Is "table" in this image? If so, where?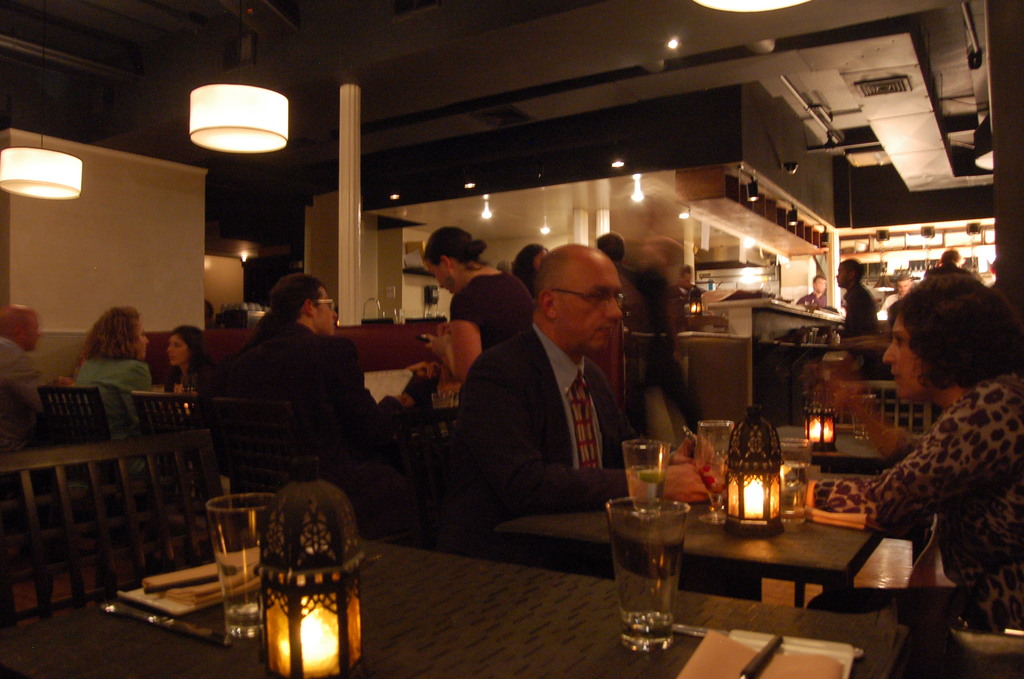
Yes, at (left=413, top=450, right=881, bottom=575).
